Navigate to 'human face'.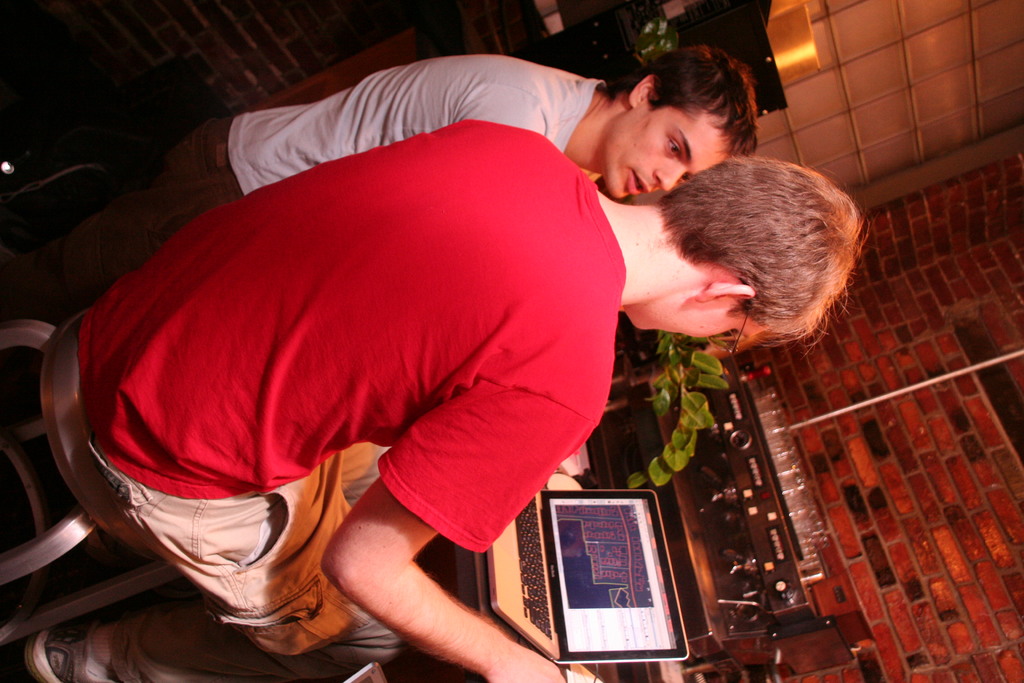
Navigation target: (left=624, top=302, right=778, bottom=331).
